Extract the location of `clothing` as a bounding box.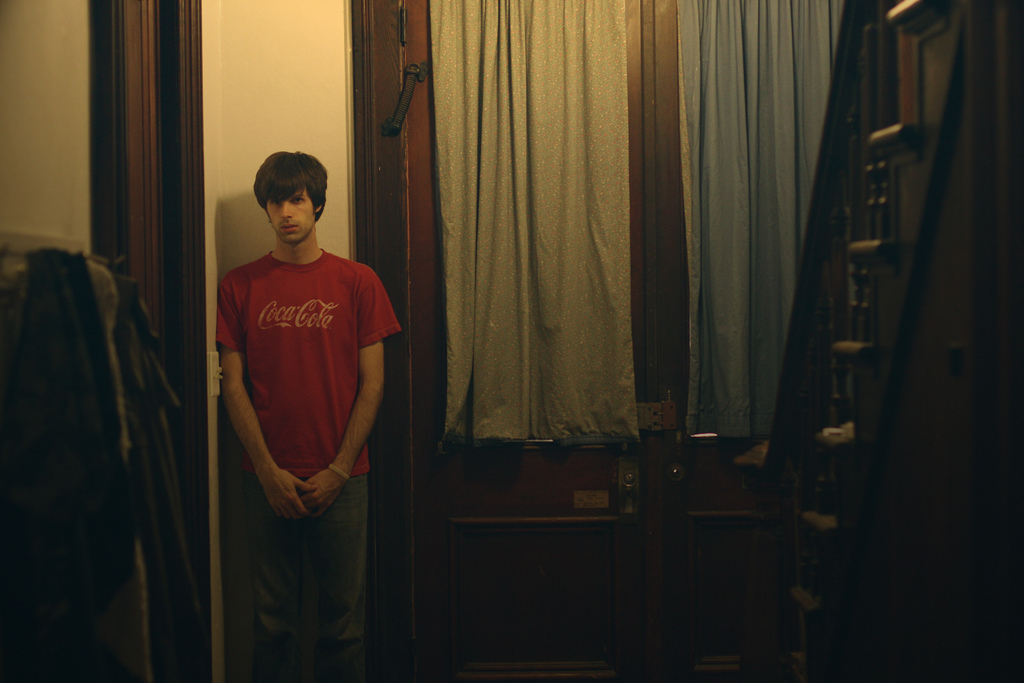
x1=207, y1=242, x2=413, y2=682.
